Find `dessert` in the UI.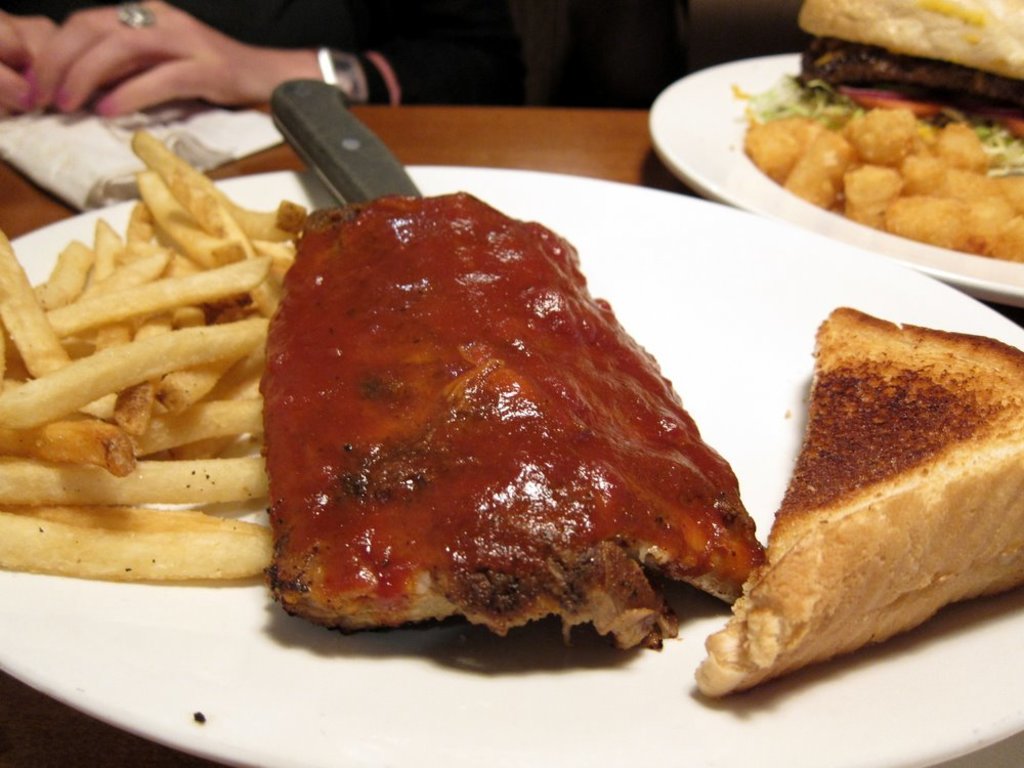
UI element at box=[286, 208, 790, 613].
